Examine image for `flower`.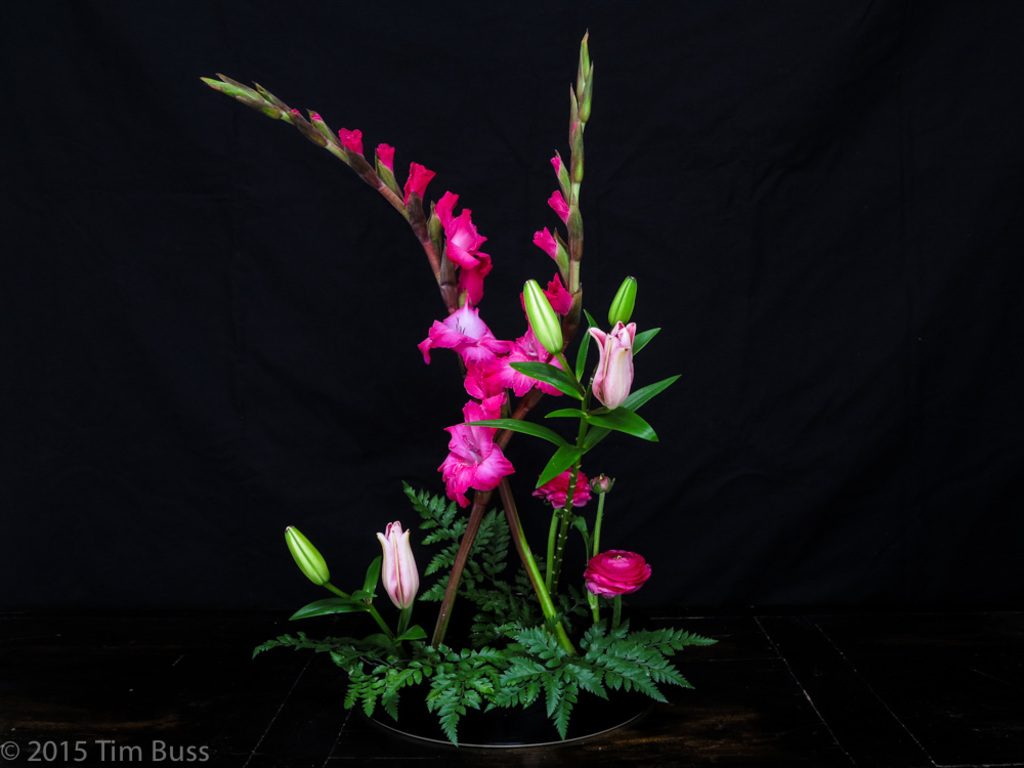
Examination result: select_region(482, 317, 566, 397).
